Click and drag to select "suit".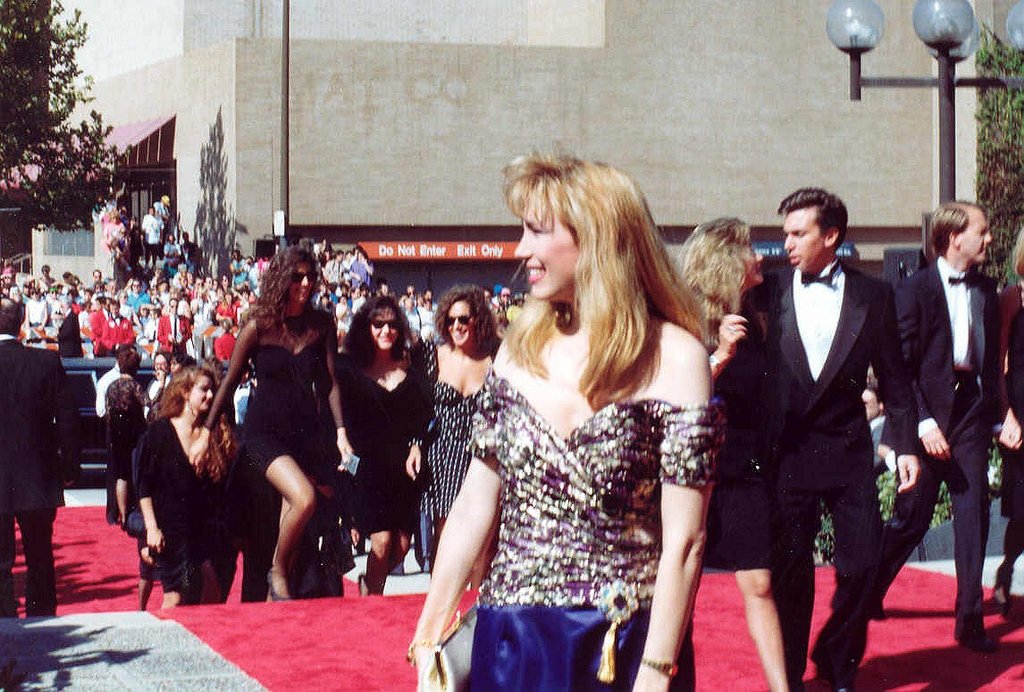
Selection: rect(738, 177, 920, 675).
